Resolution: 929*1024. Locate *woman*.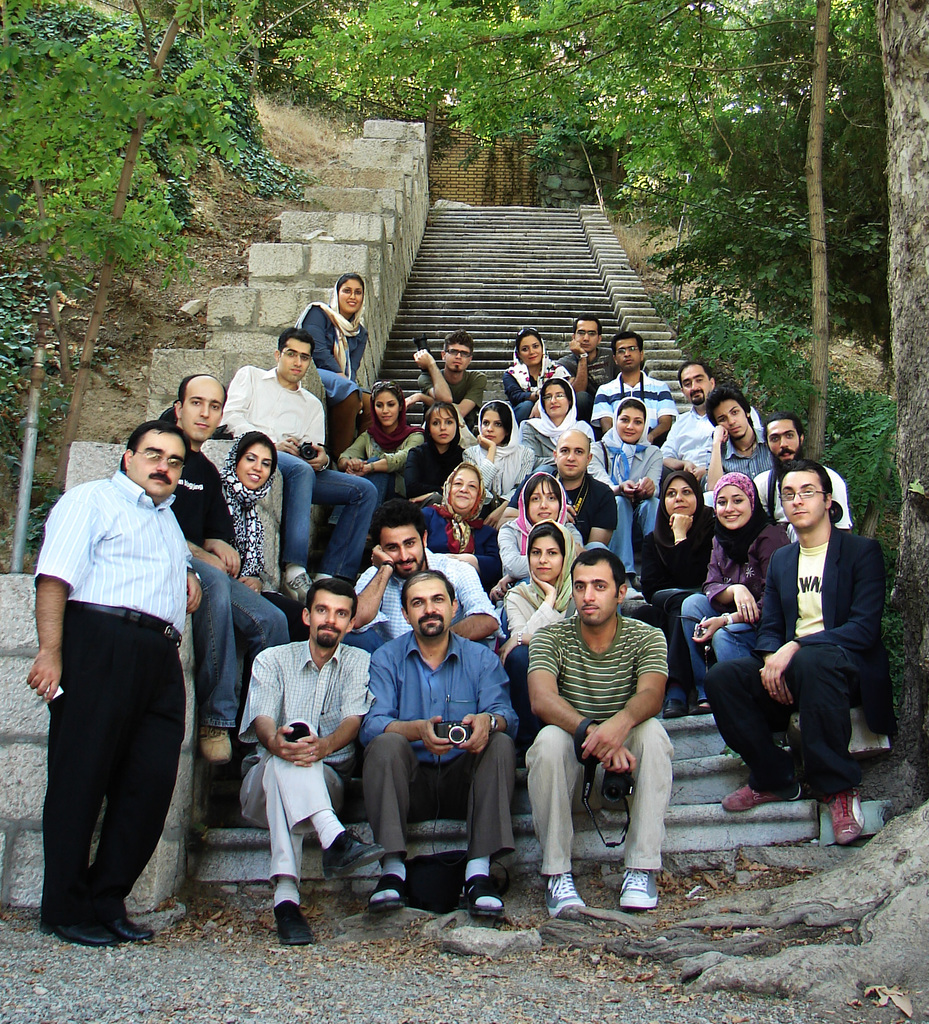
632:468:721:725.
